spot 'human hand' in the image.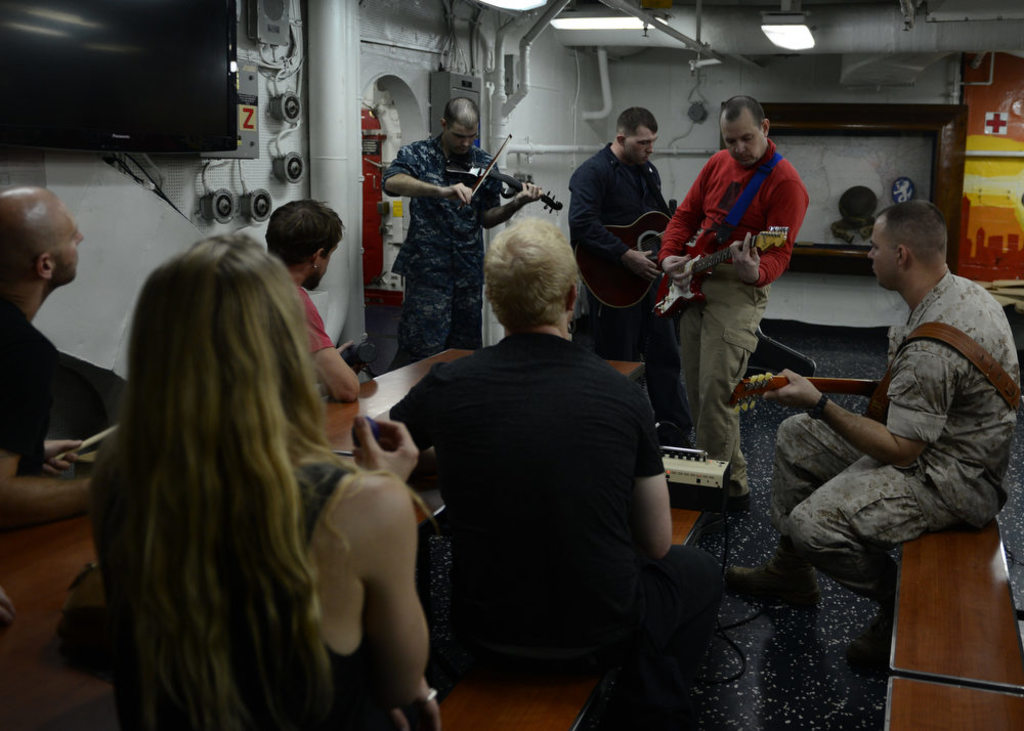
'human hand' found at [378,680,444,730].
